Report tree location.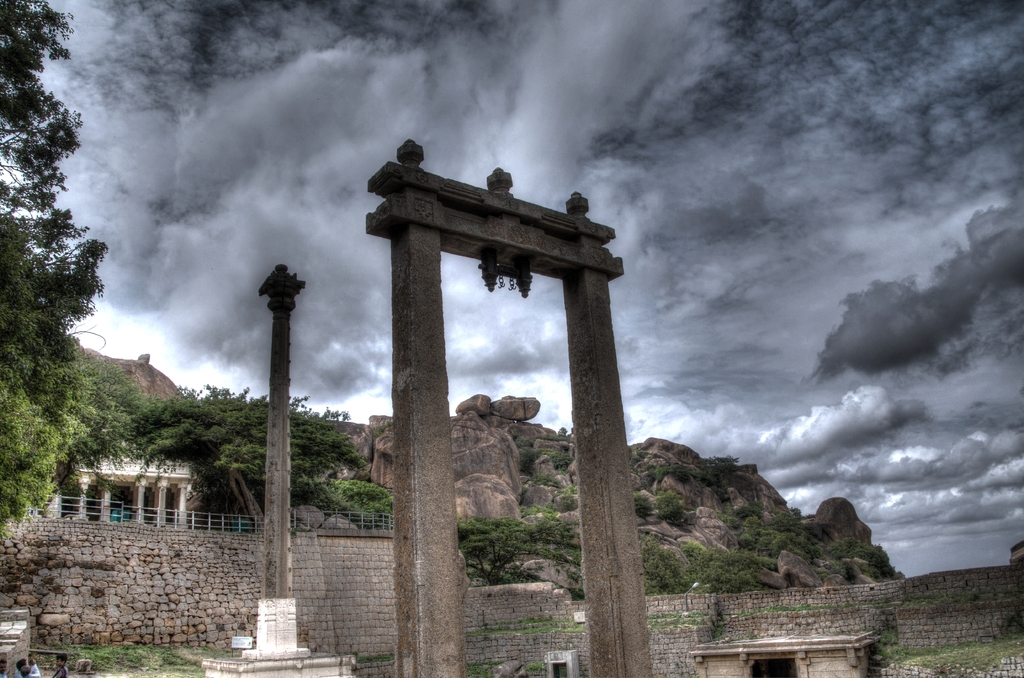
Report: 323:467:396:519.
